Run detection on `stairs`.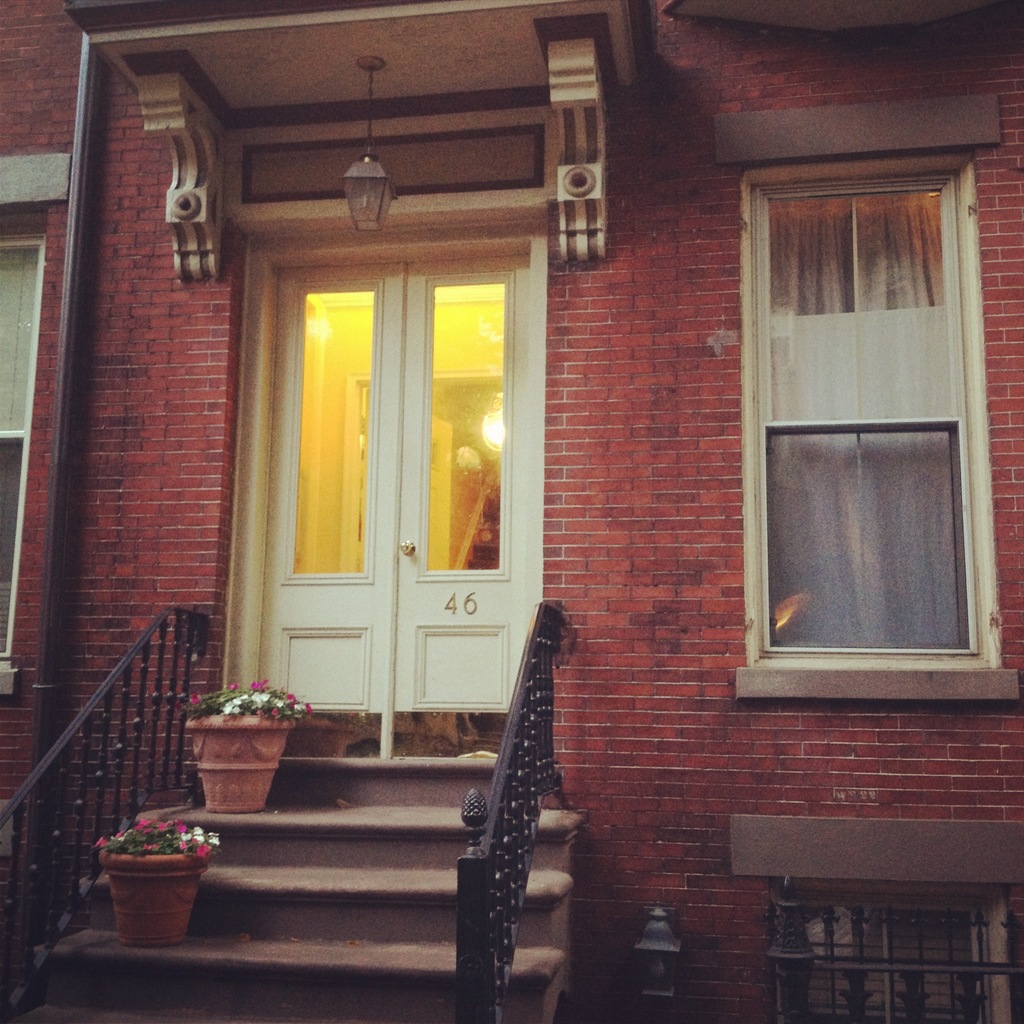
Result: detection(0, 755, 580, 1023).
